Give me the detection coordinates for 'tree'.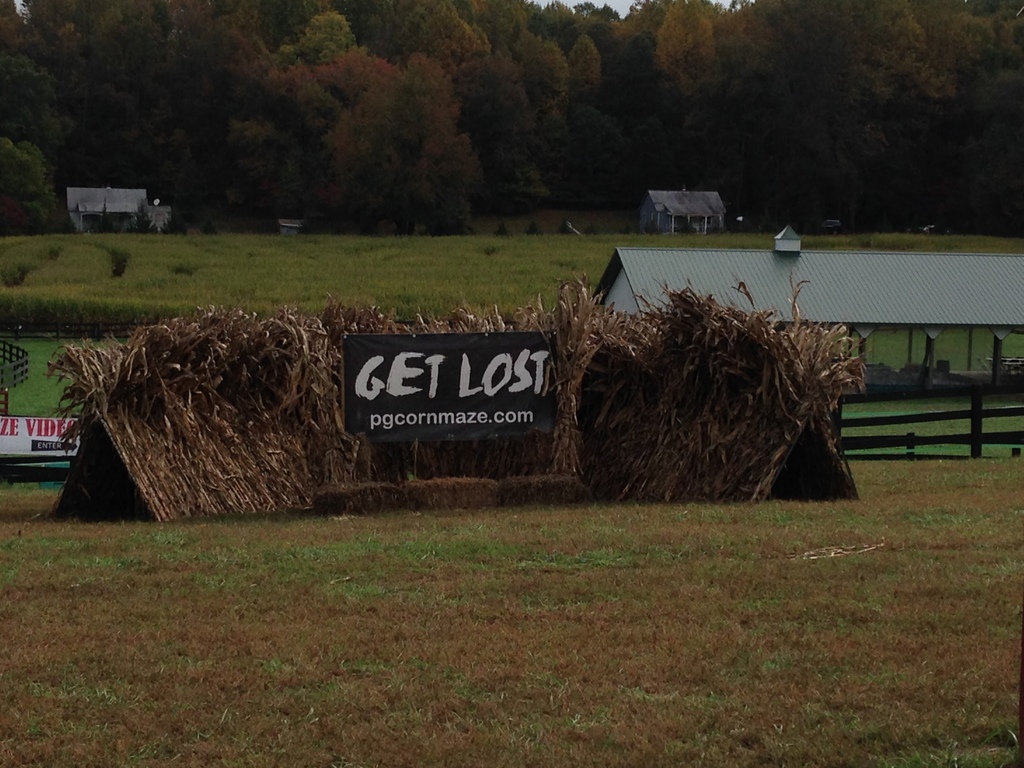
<box>400,0,478,69</box>.
